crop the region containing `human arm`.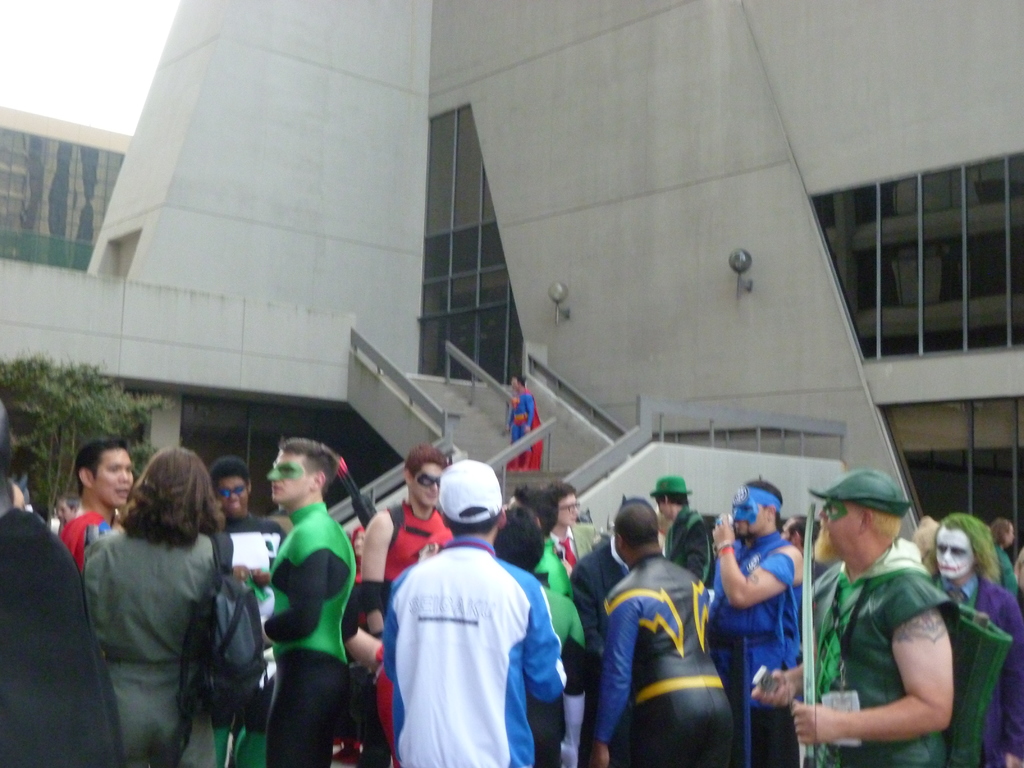
Crop region: (822, 589, 973, 750).
